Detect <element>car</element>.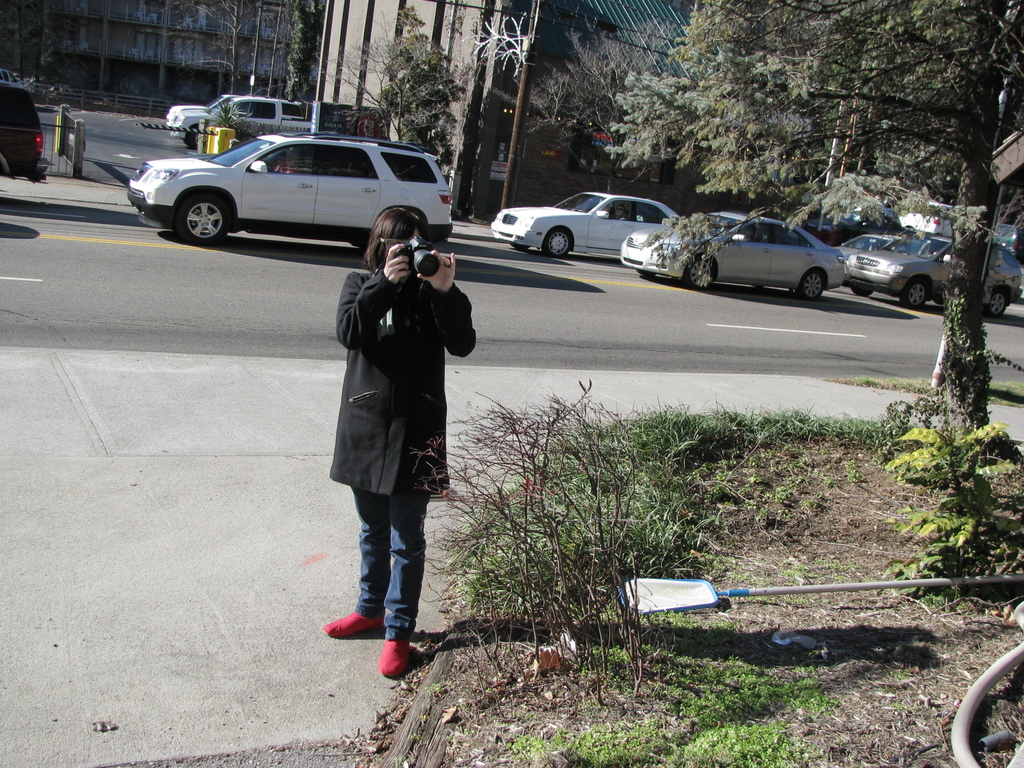
Detected at [left=482, top=189, right=675, bottom=257].
